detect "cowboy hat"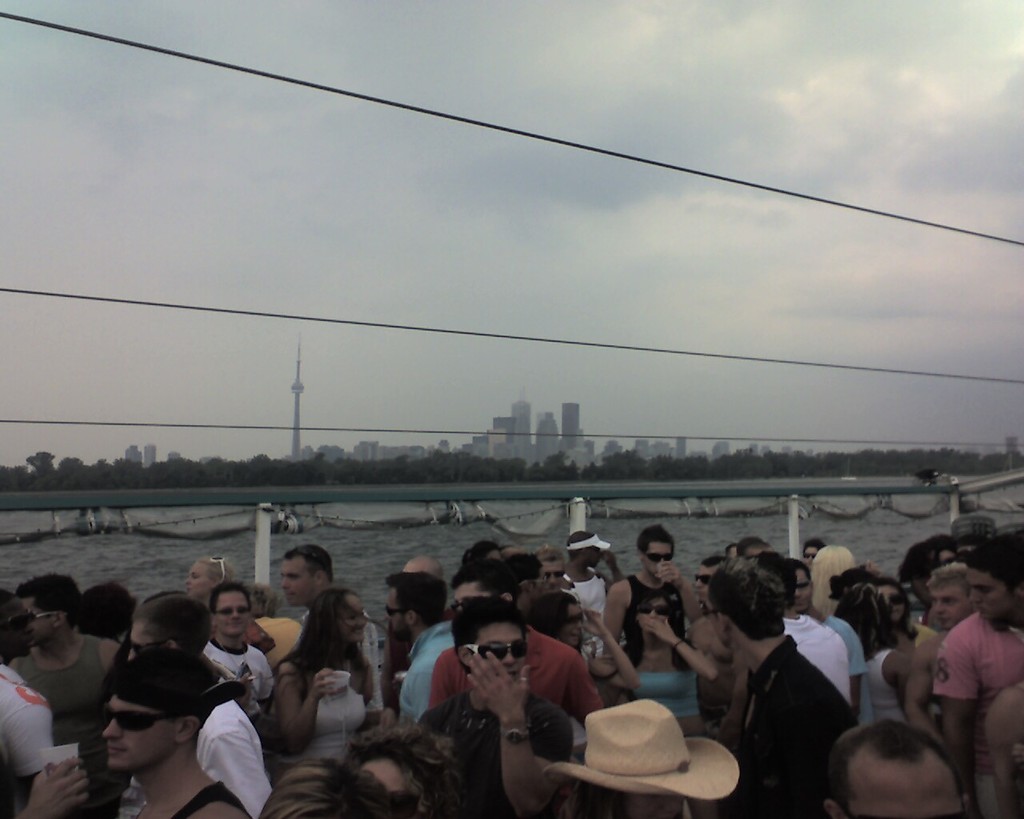
558/665/722/790
